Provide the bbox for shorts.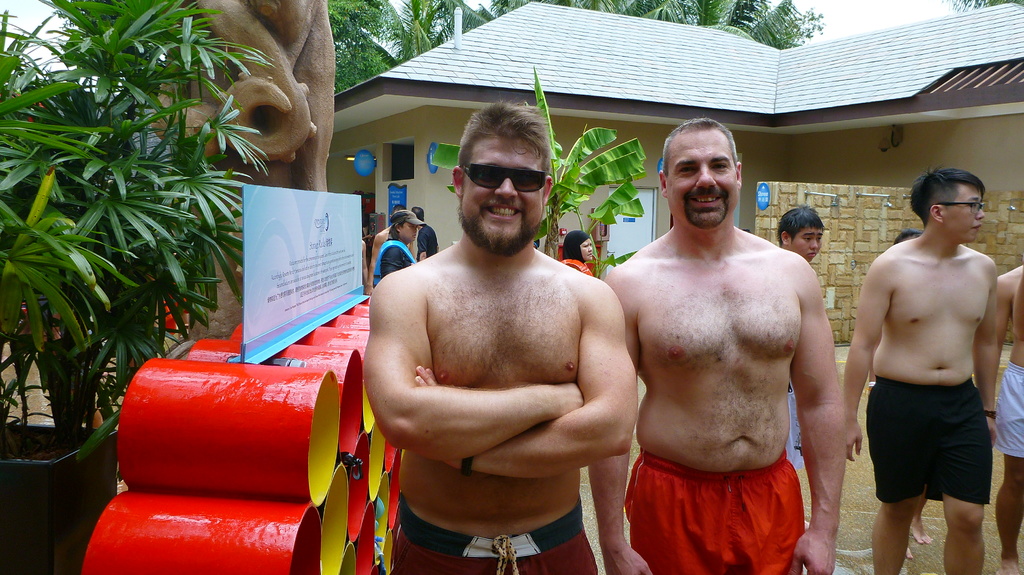
<box>626,450,801,574</box>.
